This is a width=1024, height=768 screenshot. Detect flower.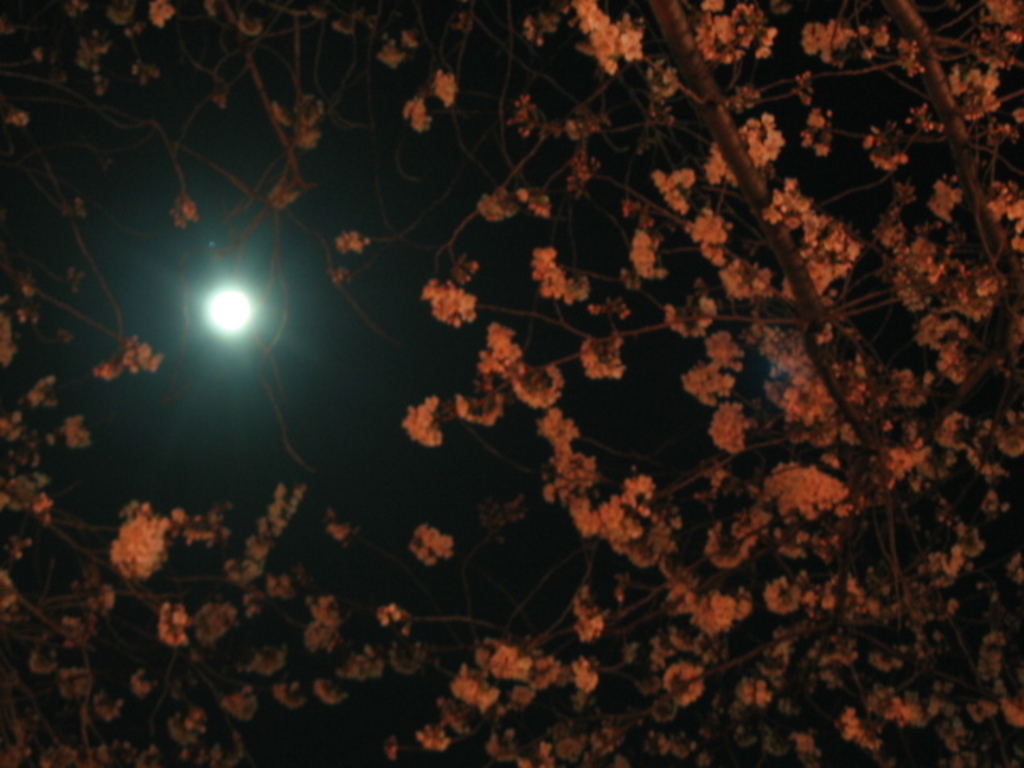
{"left": 538, "top": 248, "right": 590, "bottom": 304}.
